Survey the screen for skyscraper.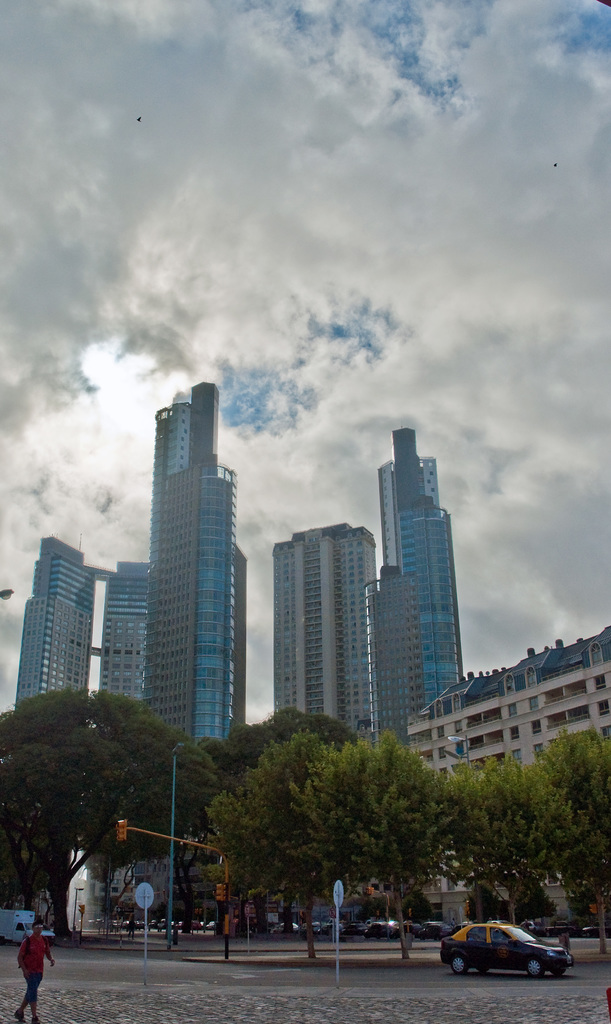
Survey found: 361, 416, 477, 680.
